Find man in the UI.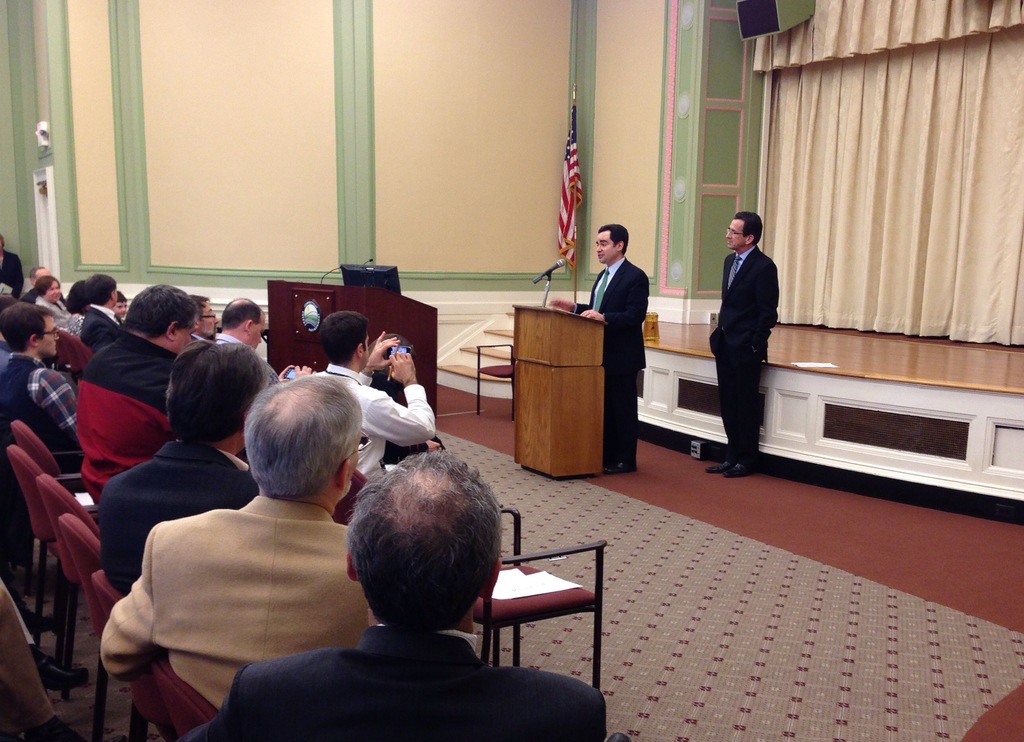
UI element at 552, 219, 650, 472.
